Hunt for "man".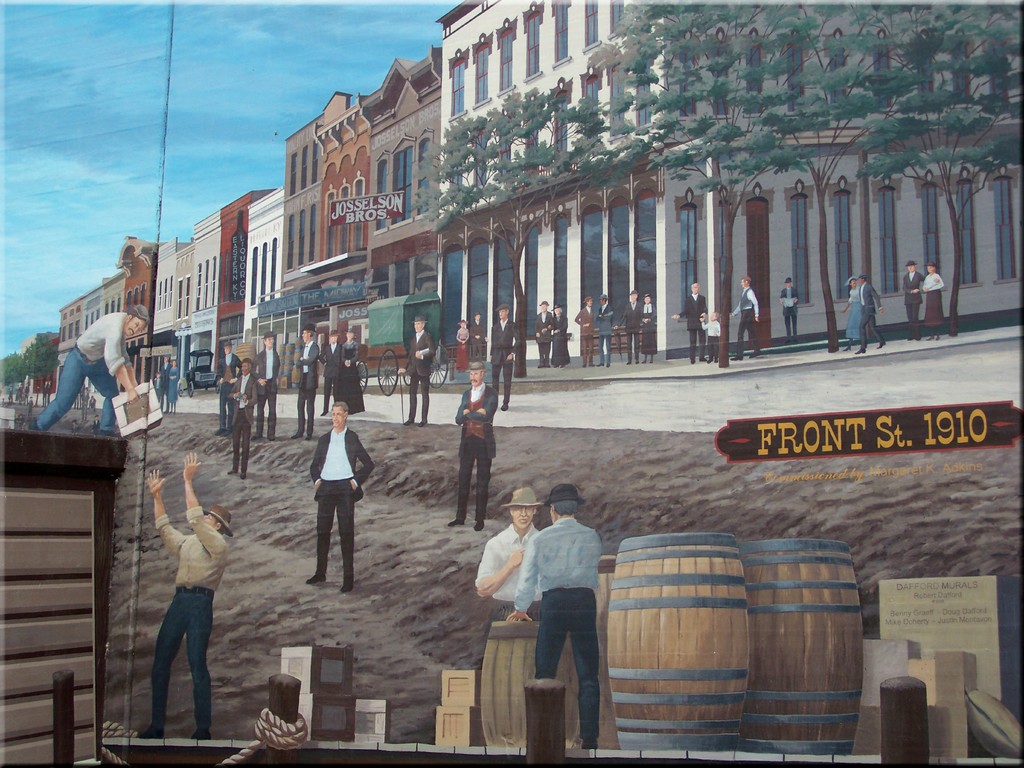
Hunted down at left=26, top=303, right=149, bottom=436.
